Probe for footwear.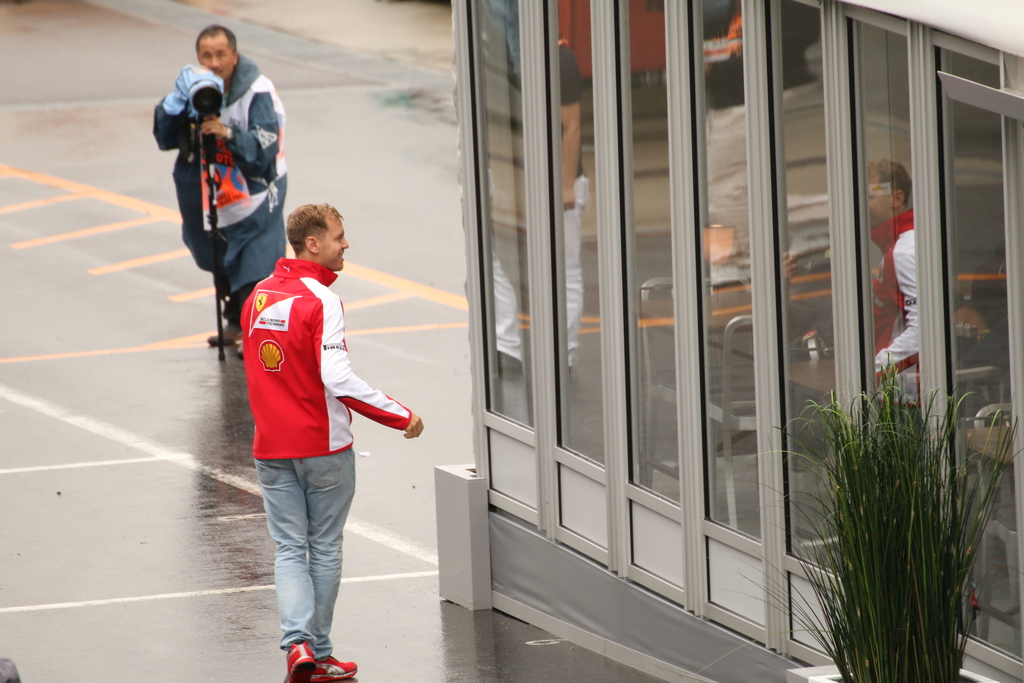
Probe result: locate(287, 644, 317, 682).
